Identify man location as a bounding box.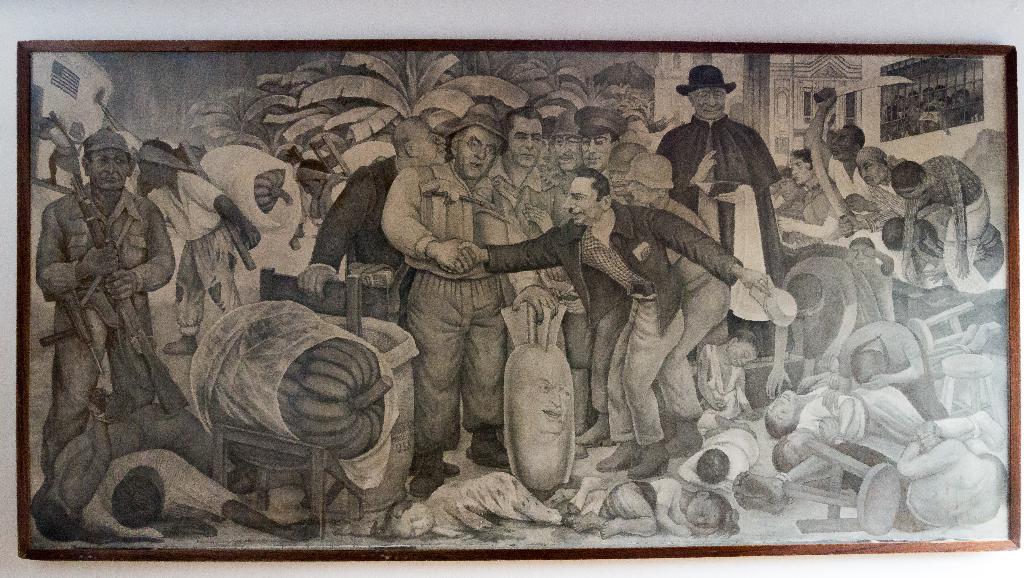
locate(655, 76, 788, 229).
